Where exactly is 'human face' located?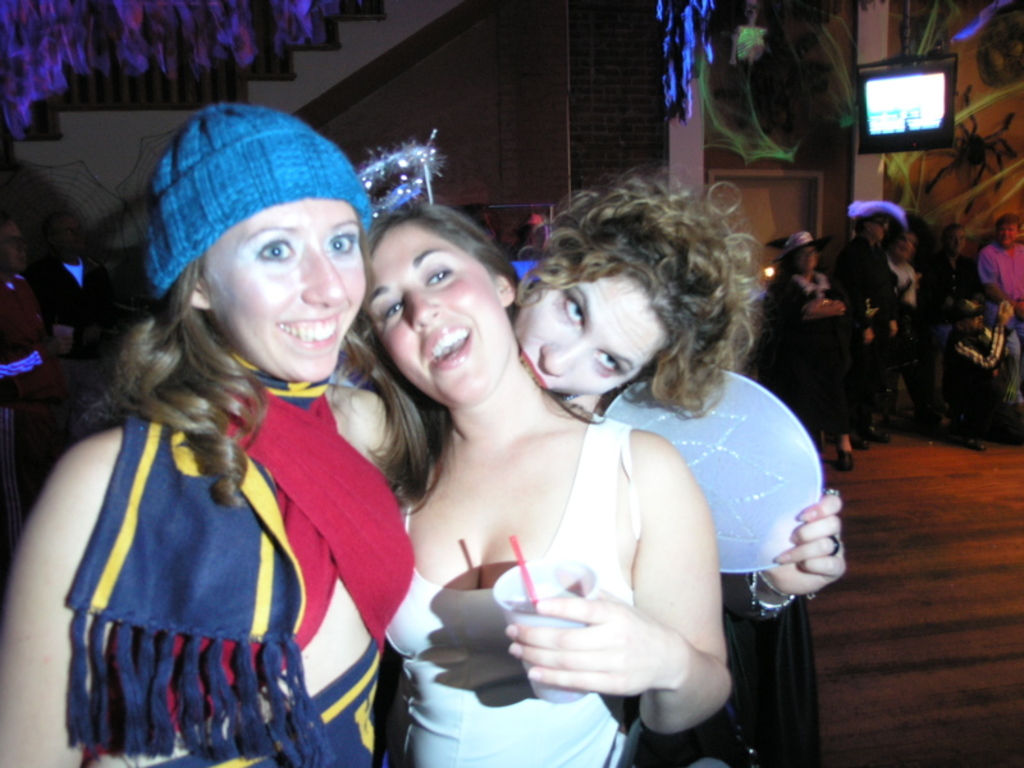
Its bounding box is <box>511,269,677,393</box>.
